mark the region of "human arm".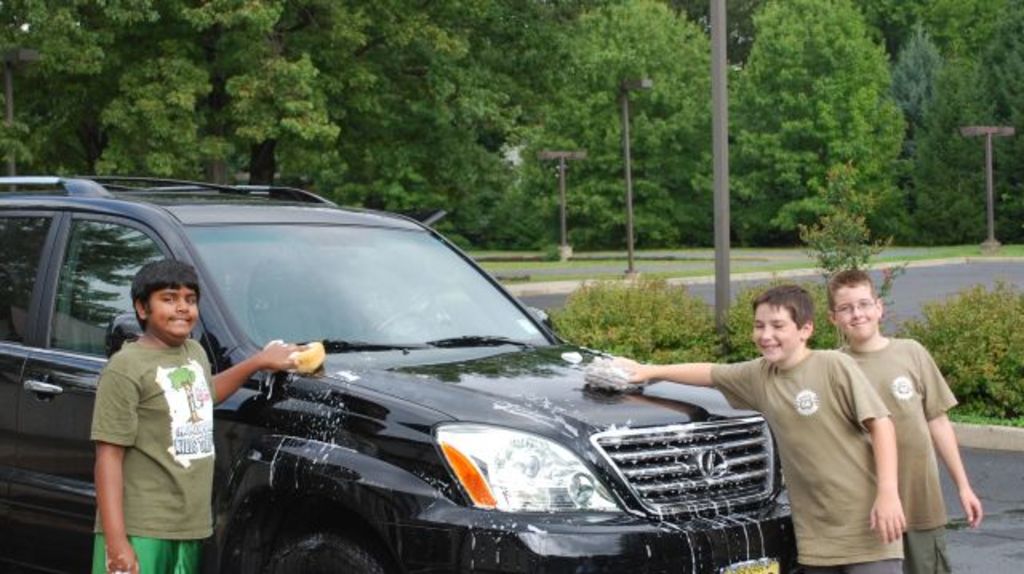
Region: left=610, top=355, right=758, bottom=408.
